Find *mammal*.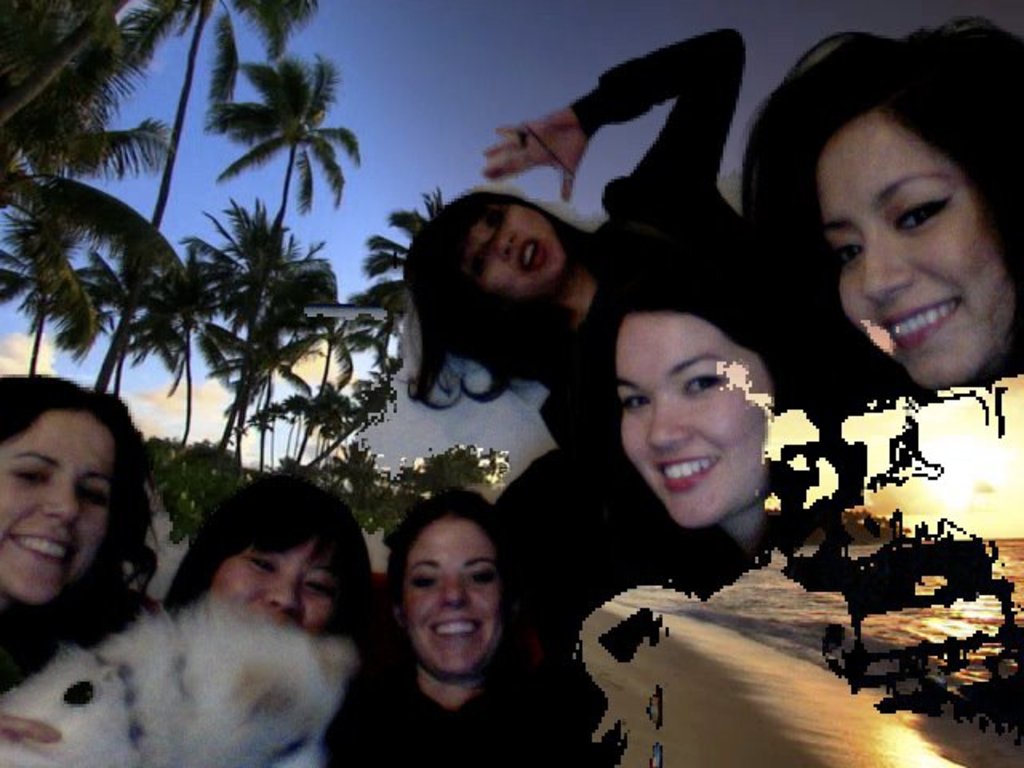
bbox=(726, 14, 1022, 389).
